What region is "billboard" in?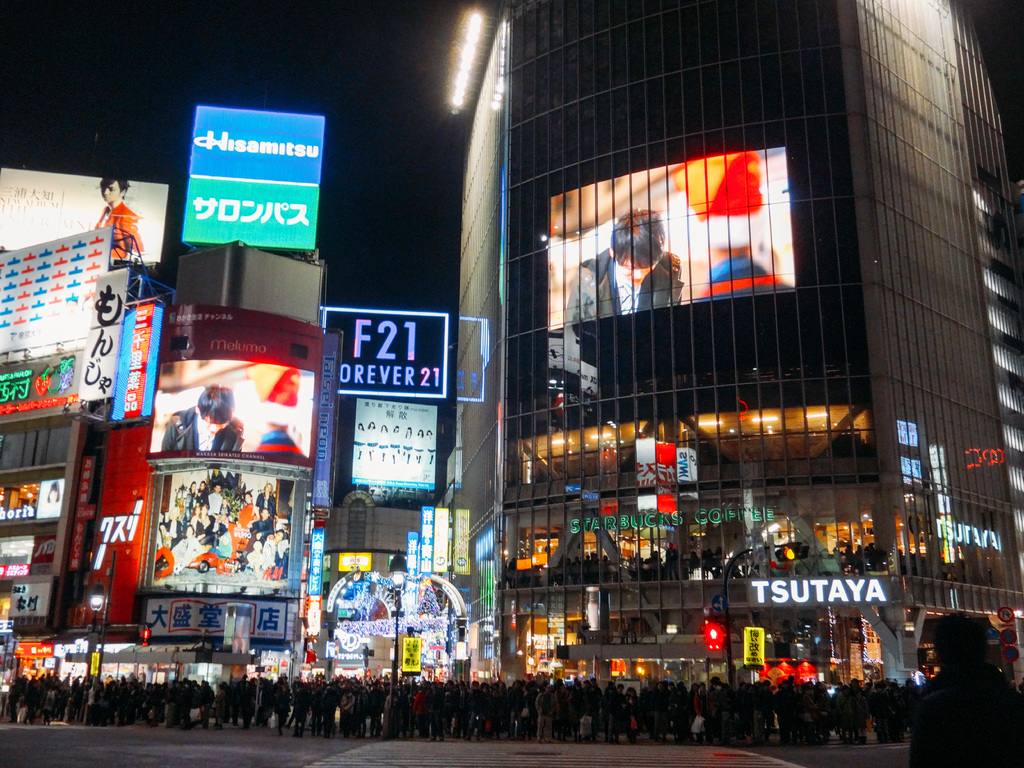
<box>67,456,95,563</box>.
